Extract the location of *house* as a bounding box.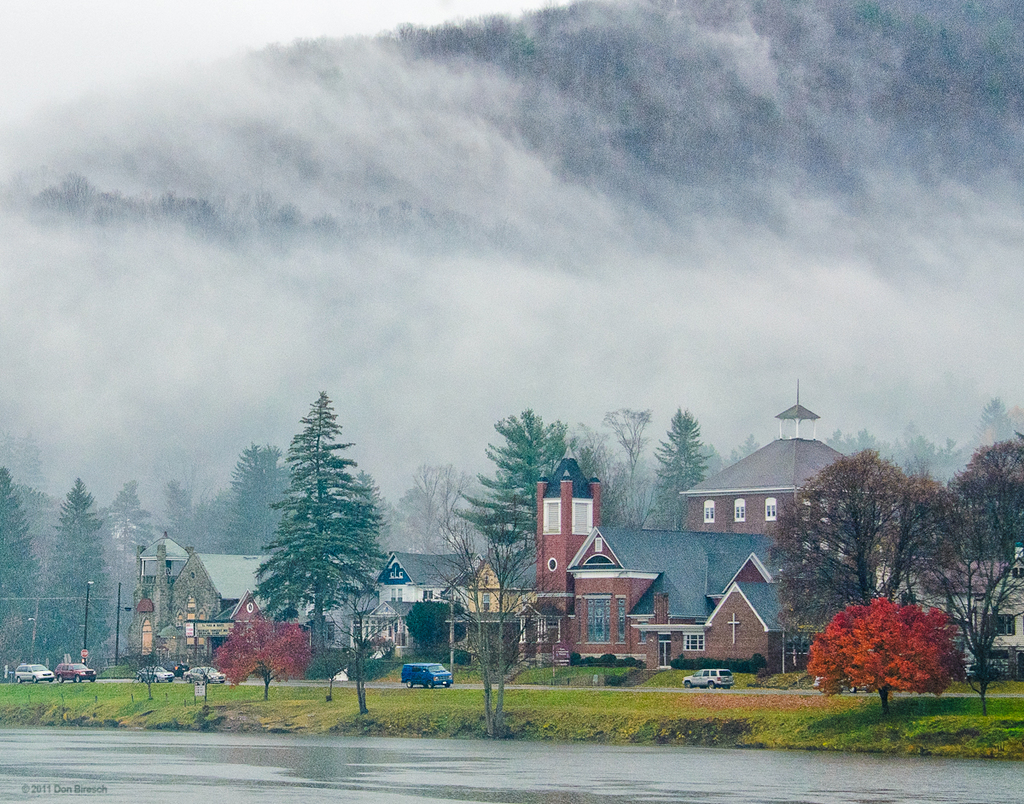
771, 511, 852, 666.
